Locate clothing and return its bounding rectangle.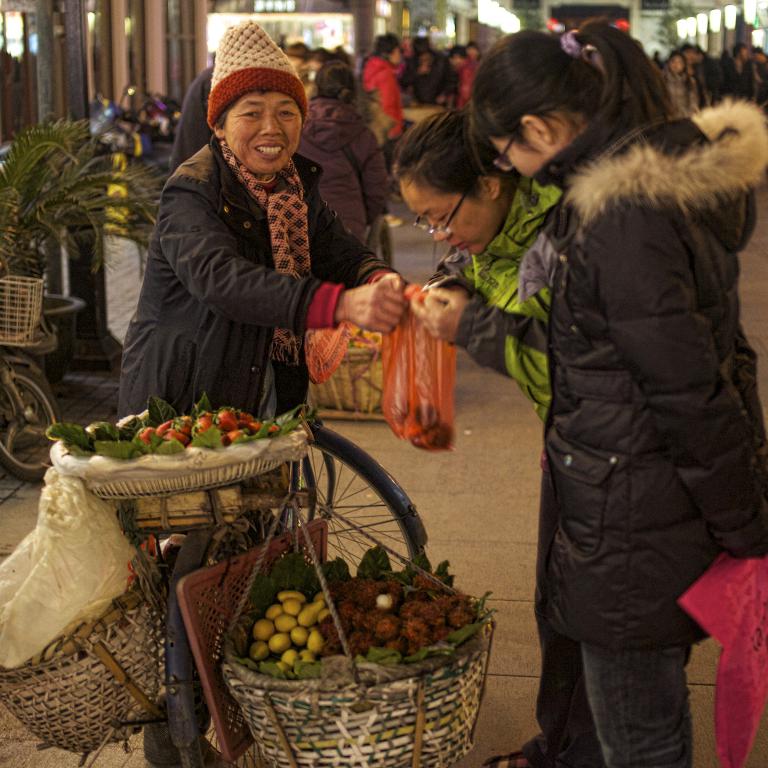
box(95, 131, 372, 538).
